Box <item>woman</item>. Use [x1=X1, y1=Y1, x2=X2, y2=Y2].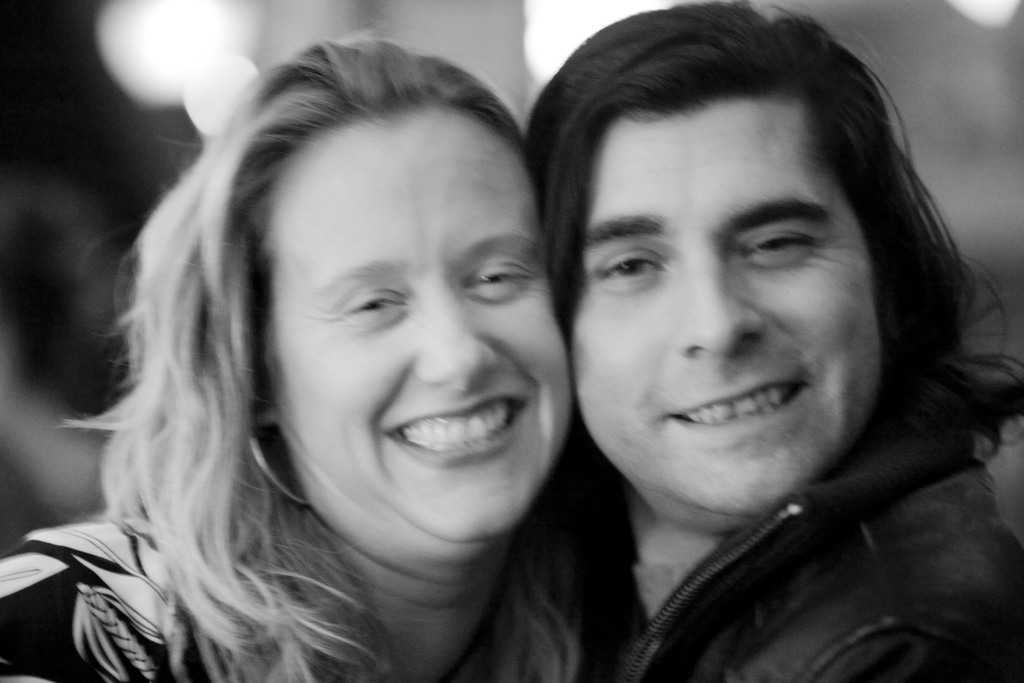
[x1=37, y1=52, x2=661, y2=672].
